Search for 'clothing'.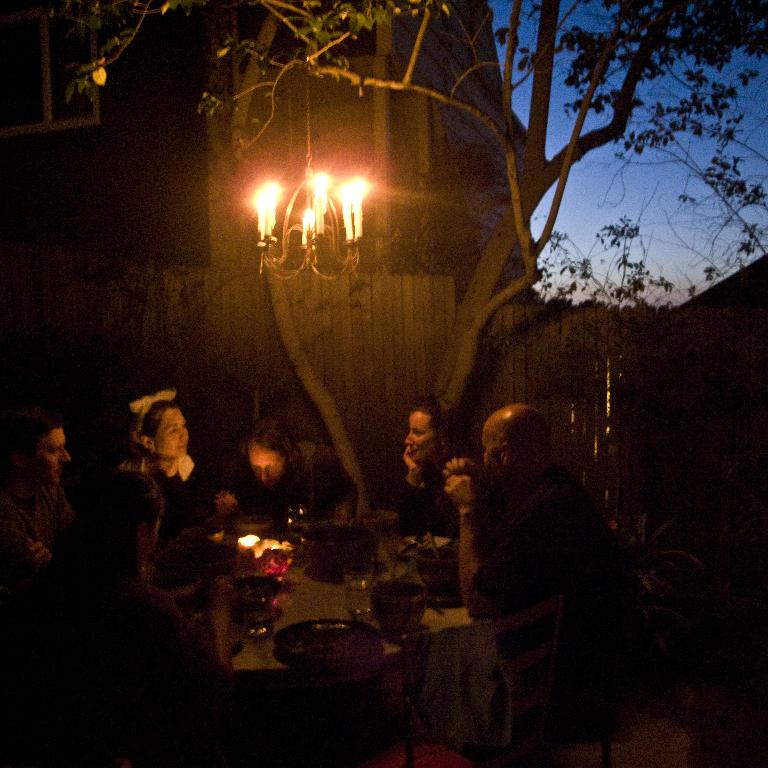
Found at <bbox>5, 482, 72, 583</bbox>.
